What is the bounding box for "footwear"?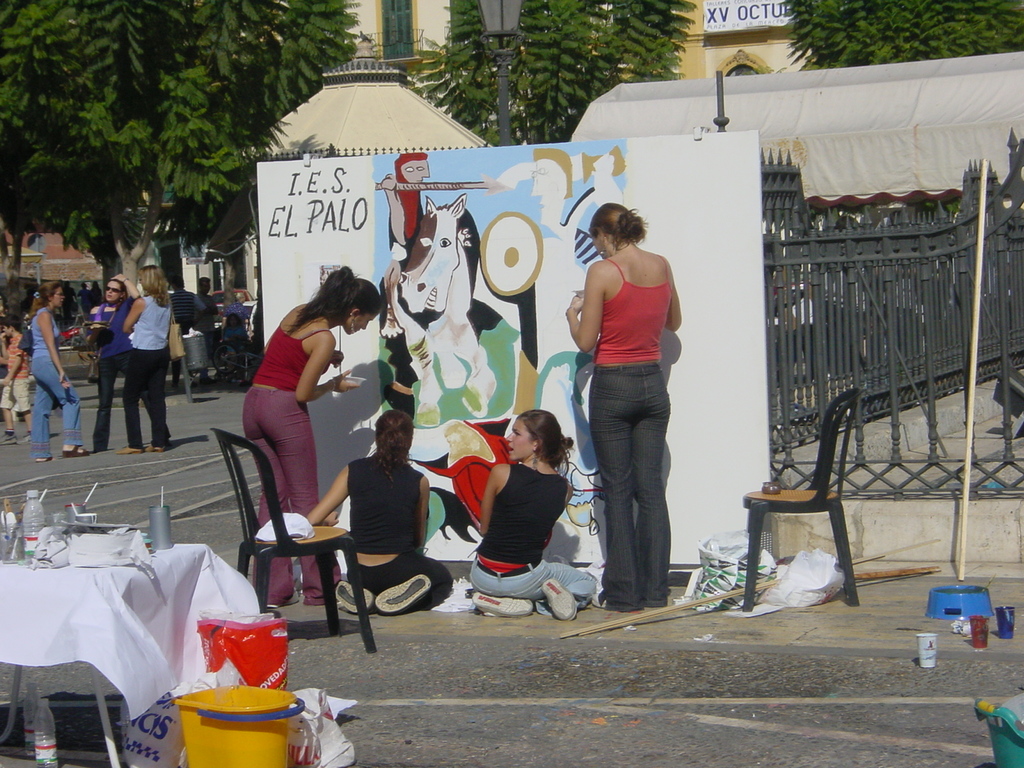
bbox=[334, 584, 376, 616].
